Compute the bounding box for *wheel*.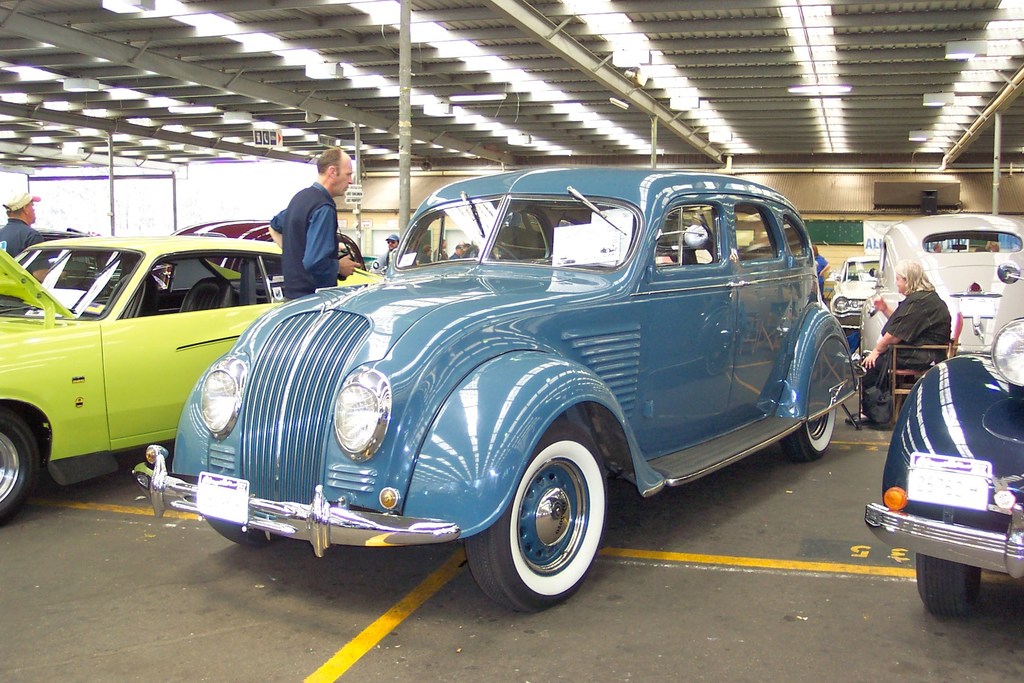
{"x1": 781, "y1": 404, "x2": 837, "y2": 465}.
